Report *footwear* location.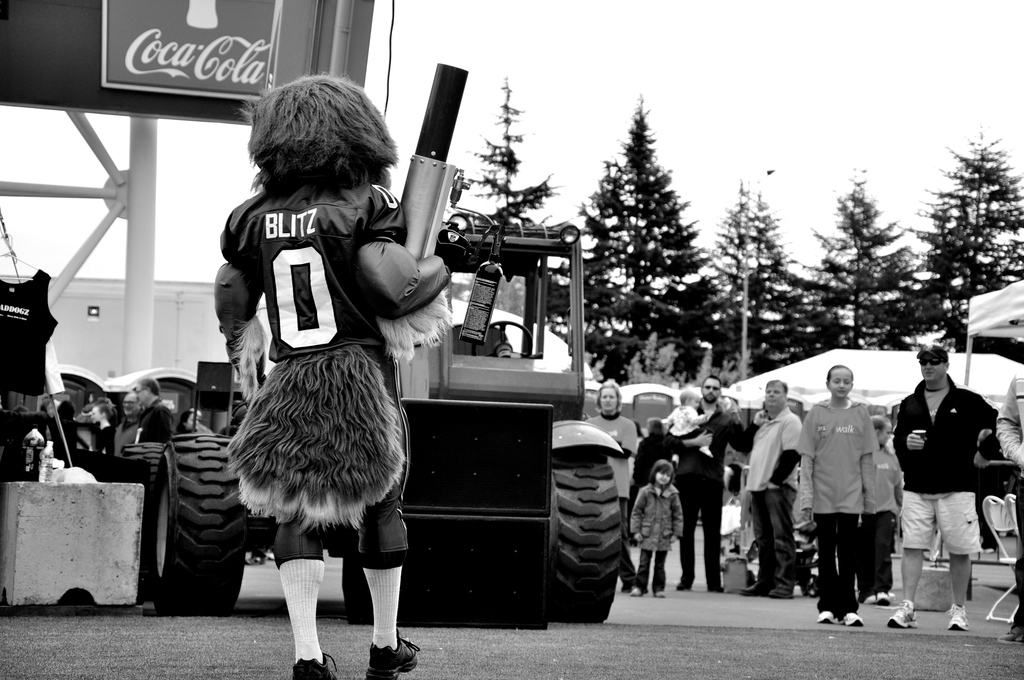
Report: Rect(297, 652, 337, 679).
